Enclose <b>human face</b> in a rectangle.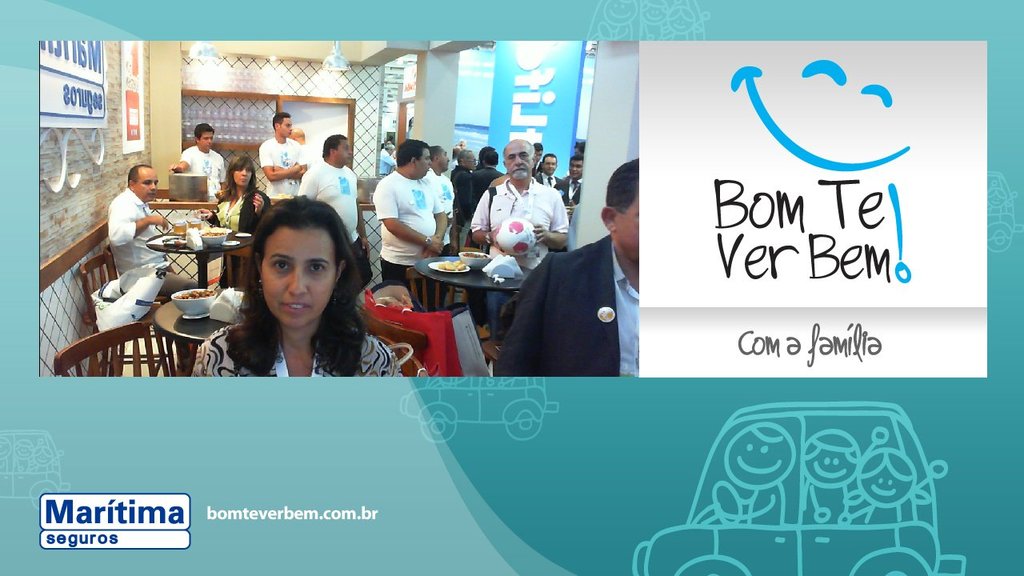
detection(466, 152, 478, 170).
